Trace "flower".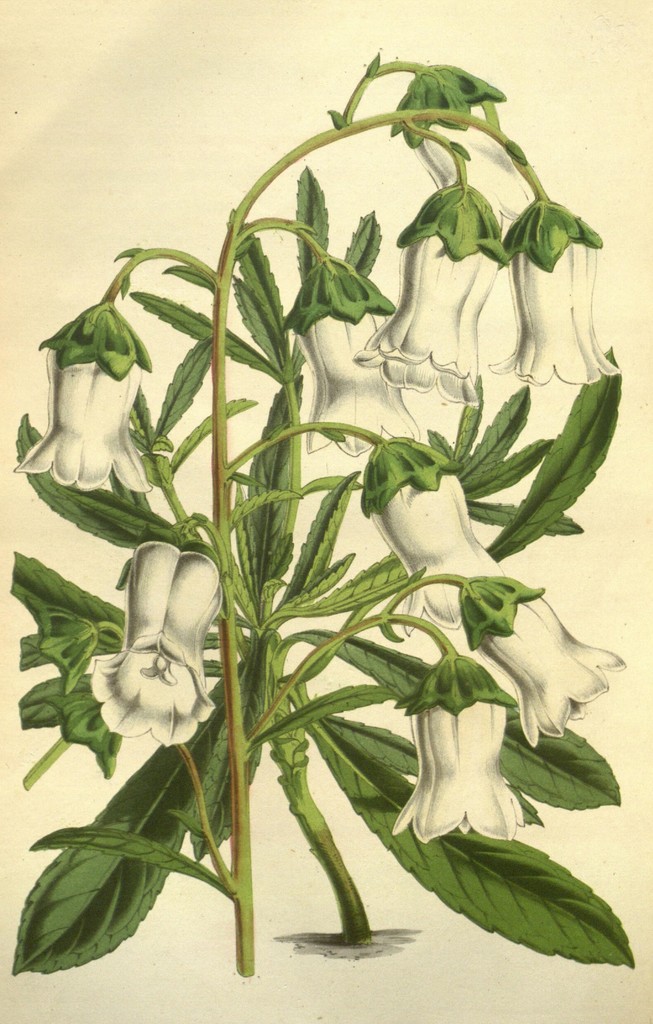
Traced to {"left": 350, "top": 230, "right": 504, "bottom": 406}.
